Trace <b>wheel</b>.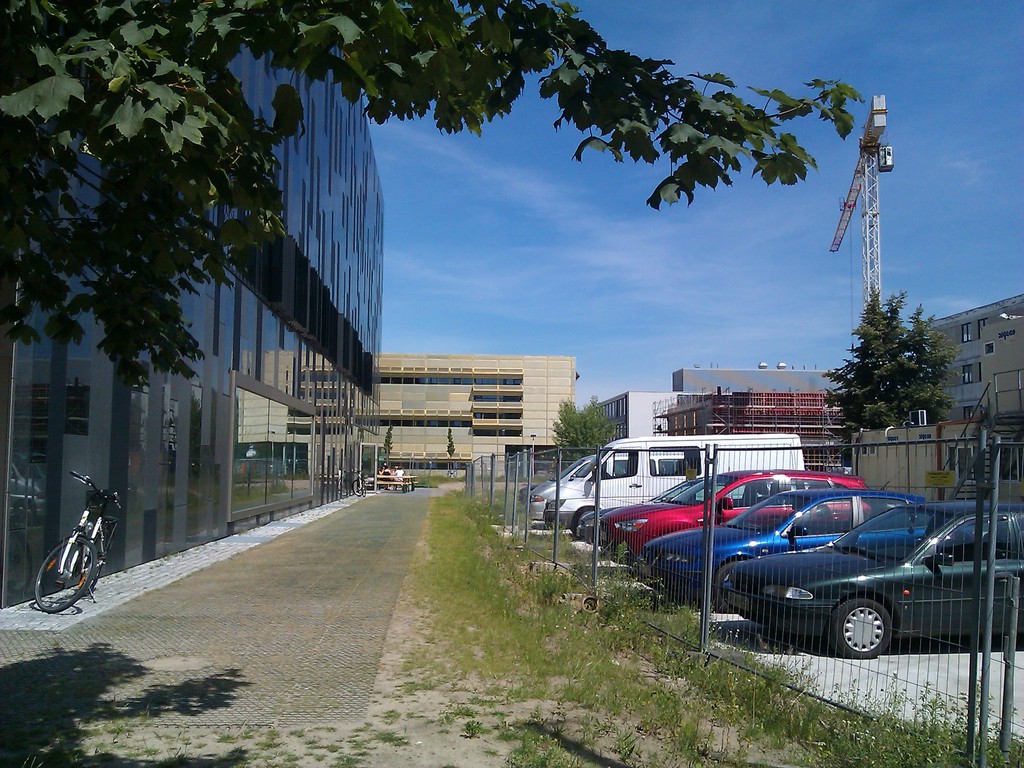
Traced to bbox(353, 481, 360, 497).
